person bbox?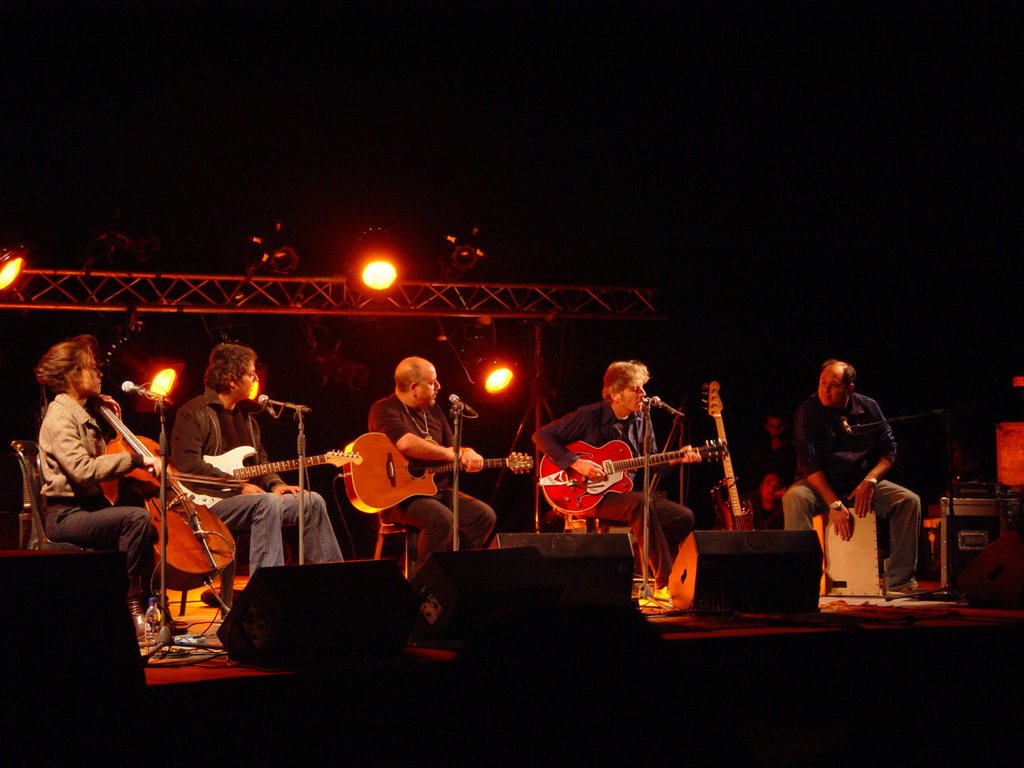
954:438:980:470
